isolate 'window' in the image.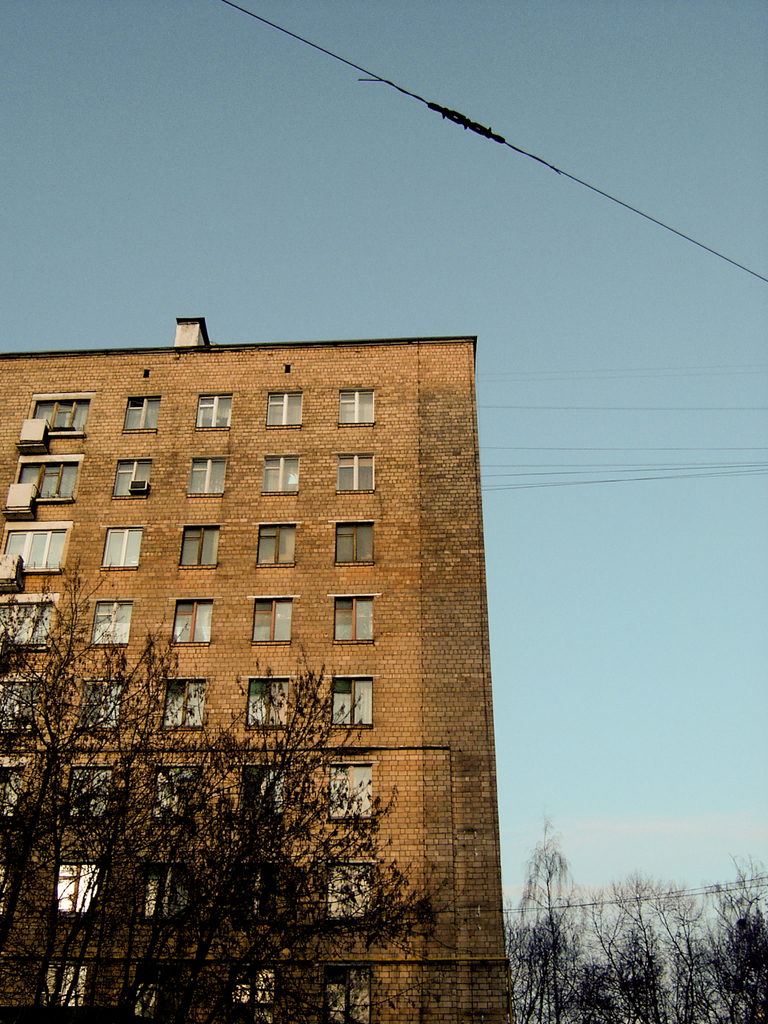
Isolated region: {"x1": 330, "y1": 674, "x2": 375, "y2": 726}.
